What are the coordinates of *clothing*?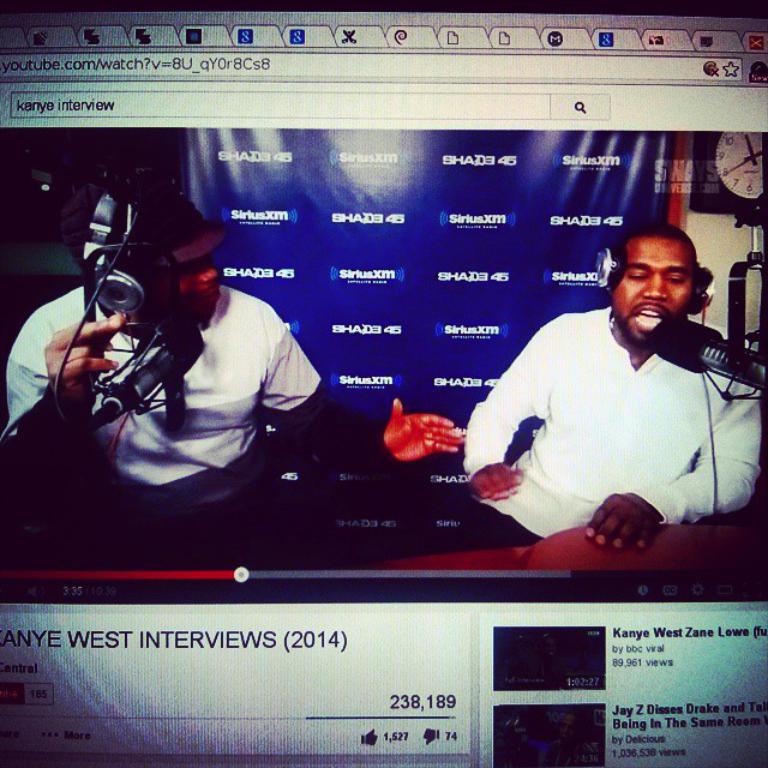
pyautogui.locateOnScreen(414, 305, 763, 550).
